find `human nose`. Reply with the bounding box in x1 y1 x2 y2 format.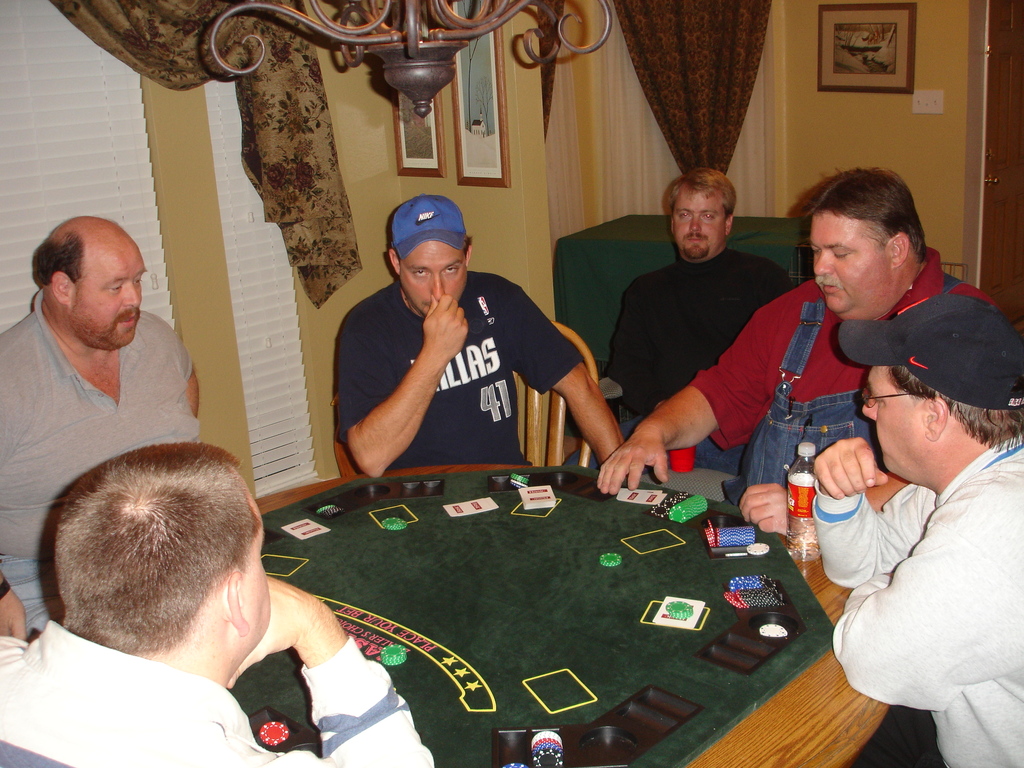
813 250 831 278.
